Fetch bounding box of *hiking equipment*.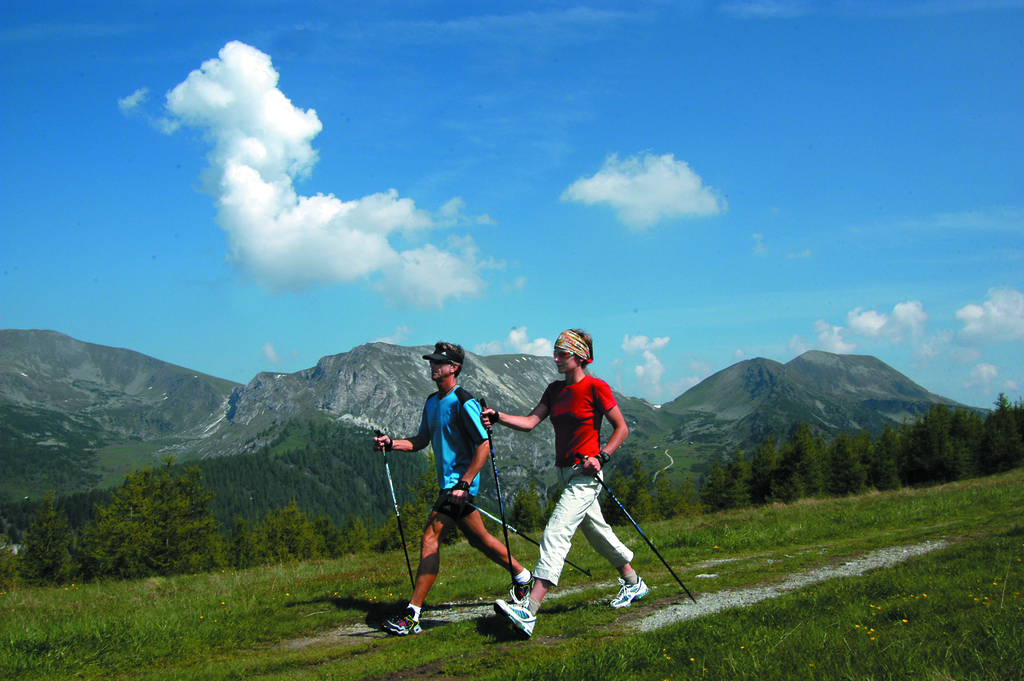
Bbox: <bbox>444, 482, 593, 582</bbox>.
